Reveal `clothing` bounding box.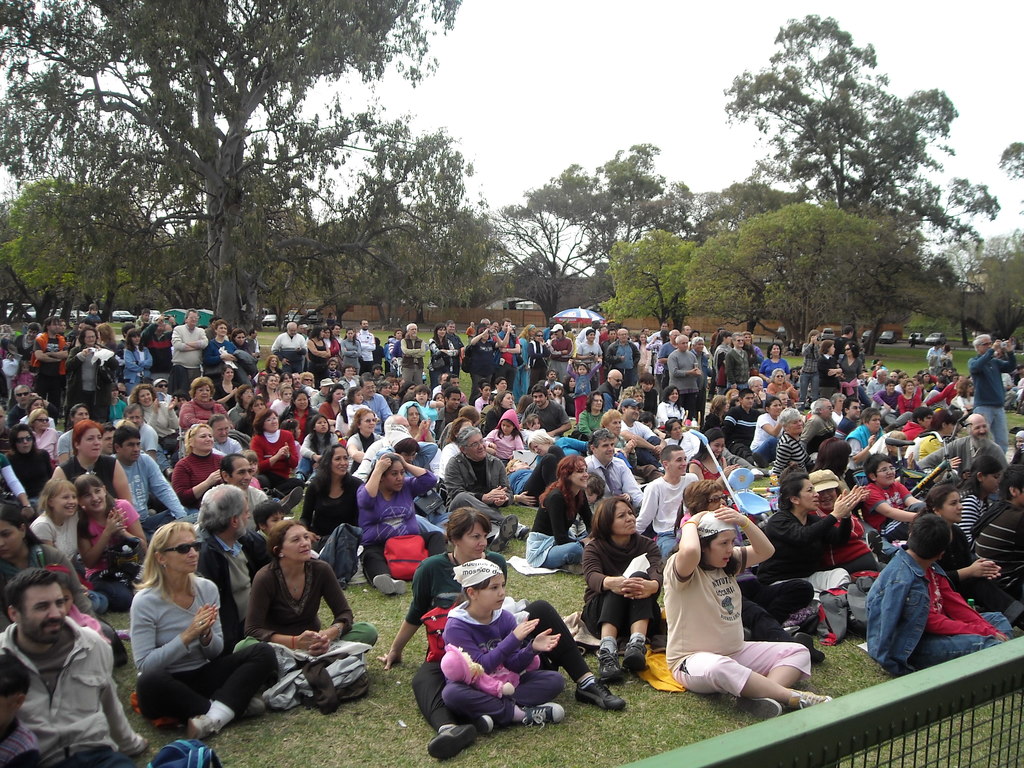
Revealed: (left=383, top=394, right=397, bottom=412).
